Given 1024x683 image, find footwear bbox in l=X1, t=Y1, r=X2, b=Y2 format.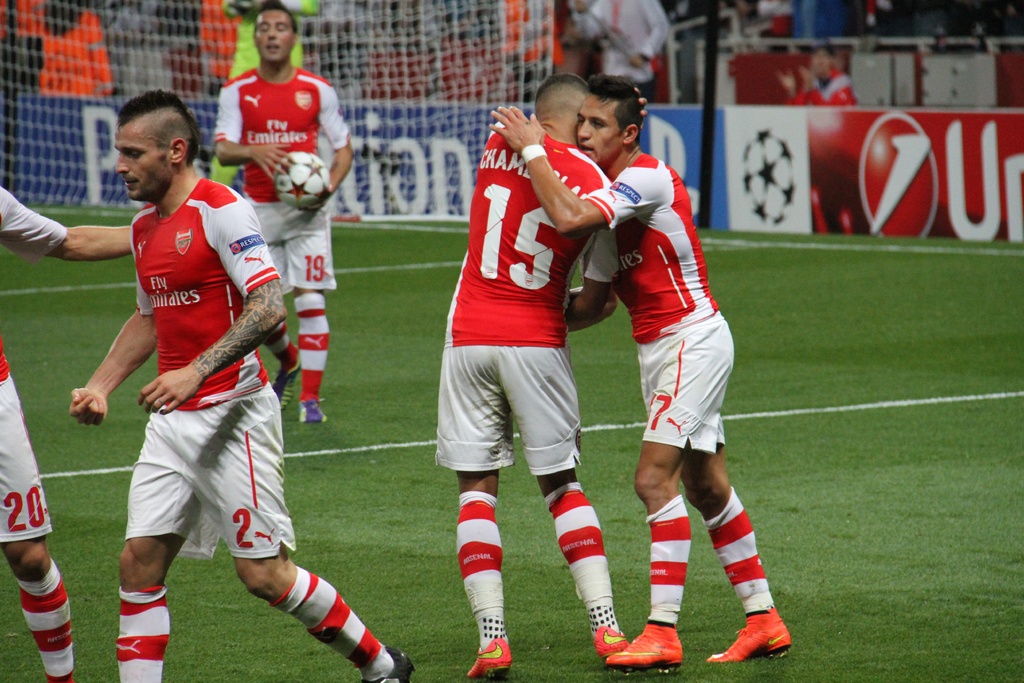
l=275, t=349, r=302, b=412.
